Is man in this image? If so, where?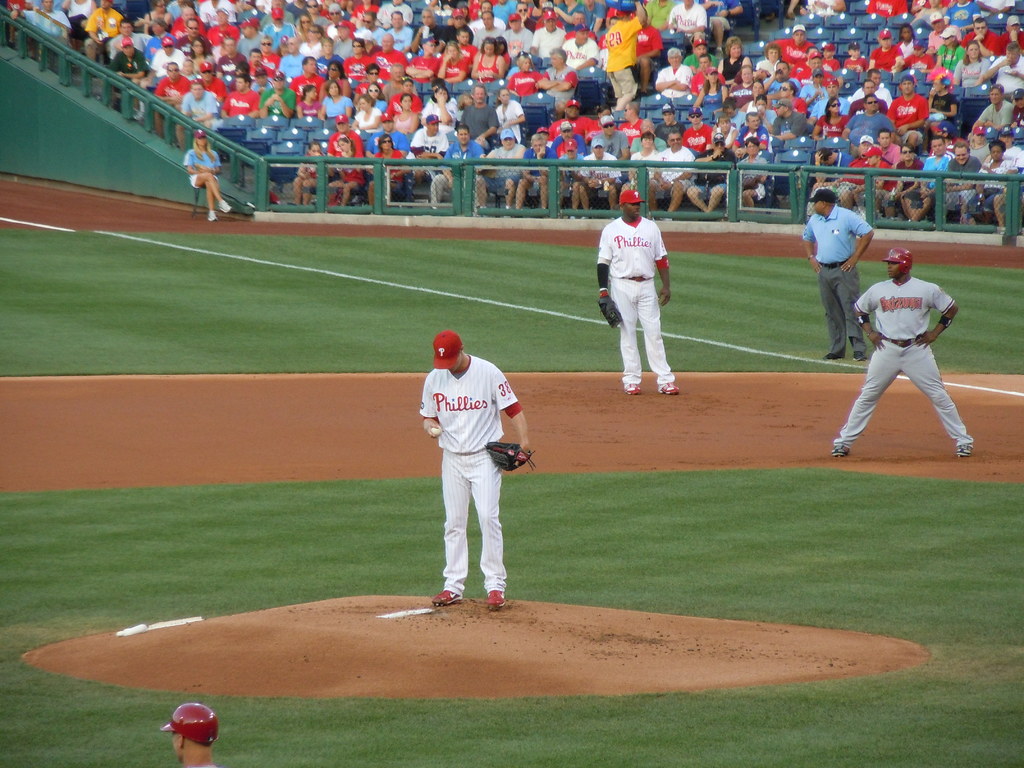
Yes, at [291, 56, 326, 93].
